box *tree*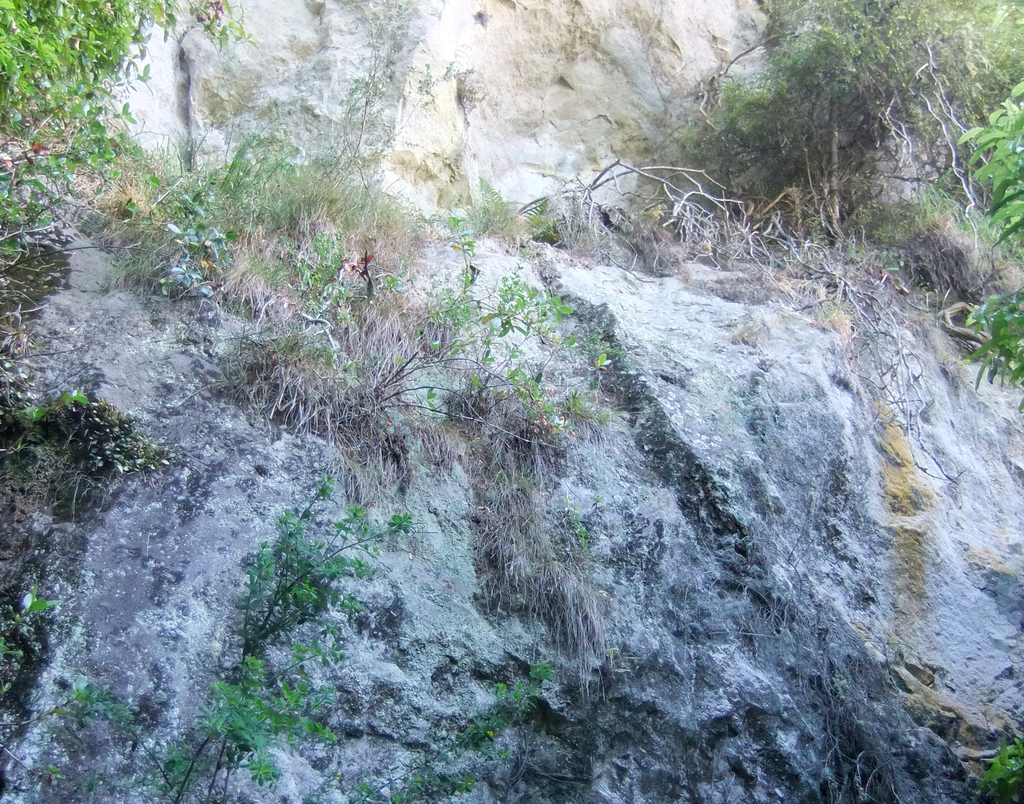
{"left": 76, "top": 471, "right": 412, "bottom": 803}
